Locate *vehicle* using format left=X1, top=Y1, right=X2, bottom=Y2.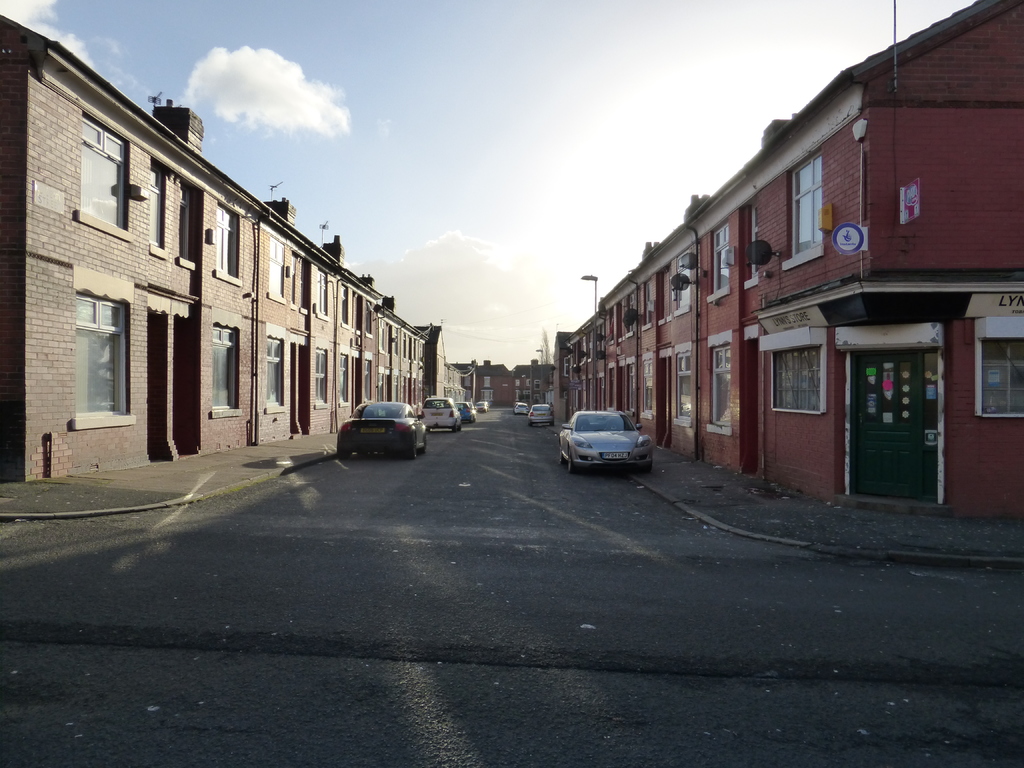
left=455, top=403, right=481, bottom=425.
